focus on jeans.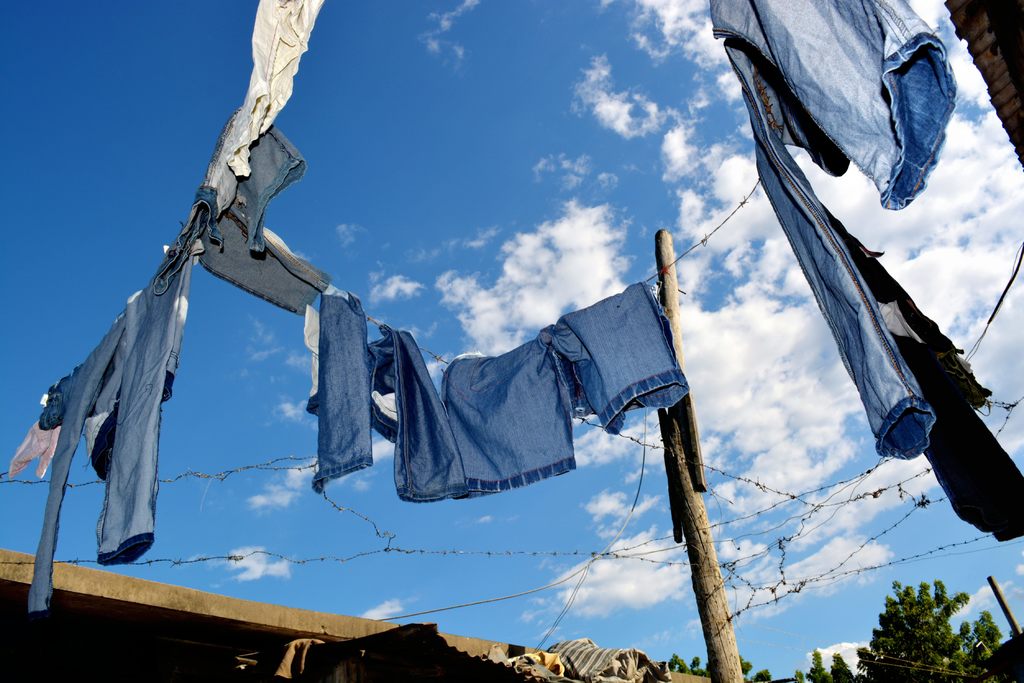
Focused at l=823, t=205, r=1023, b=543.
